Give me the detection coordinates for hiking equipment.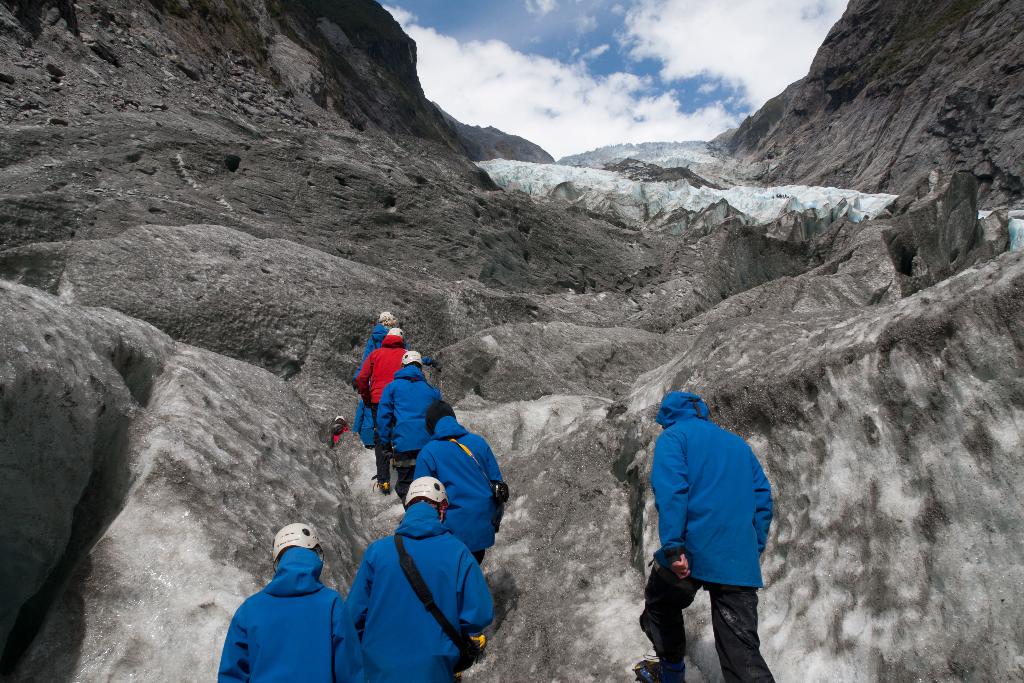
<region>403, 477, 455, 522</region>.
